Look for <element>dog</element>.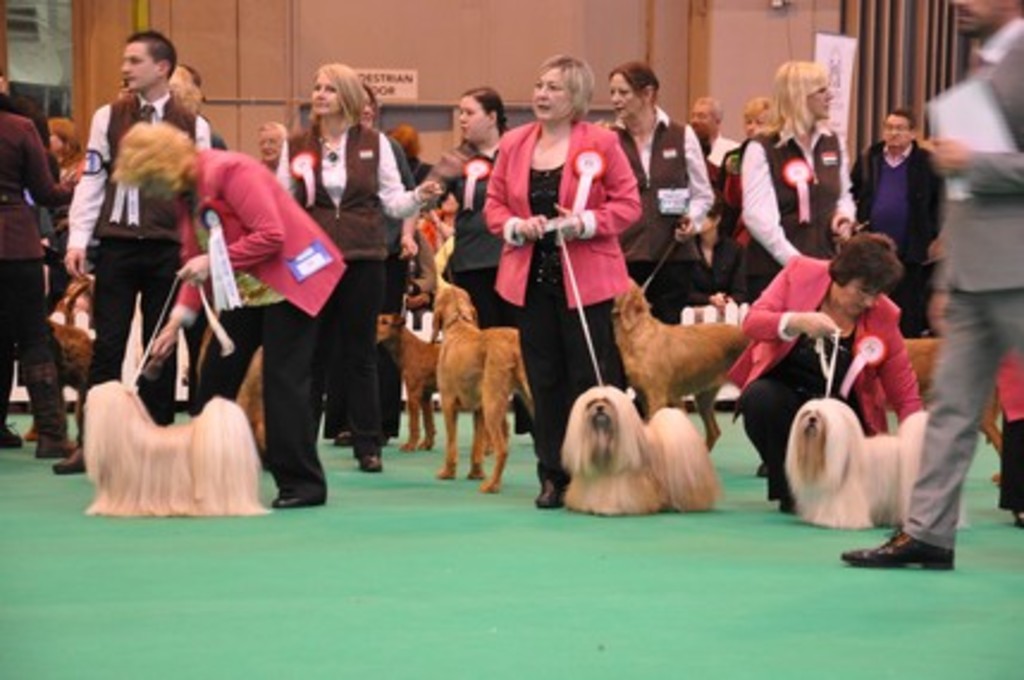
Found: select_region(50, 282, 95, 429).
